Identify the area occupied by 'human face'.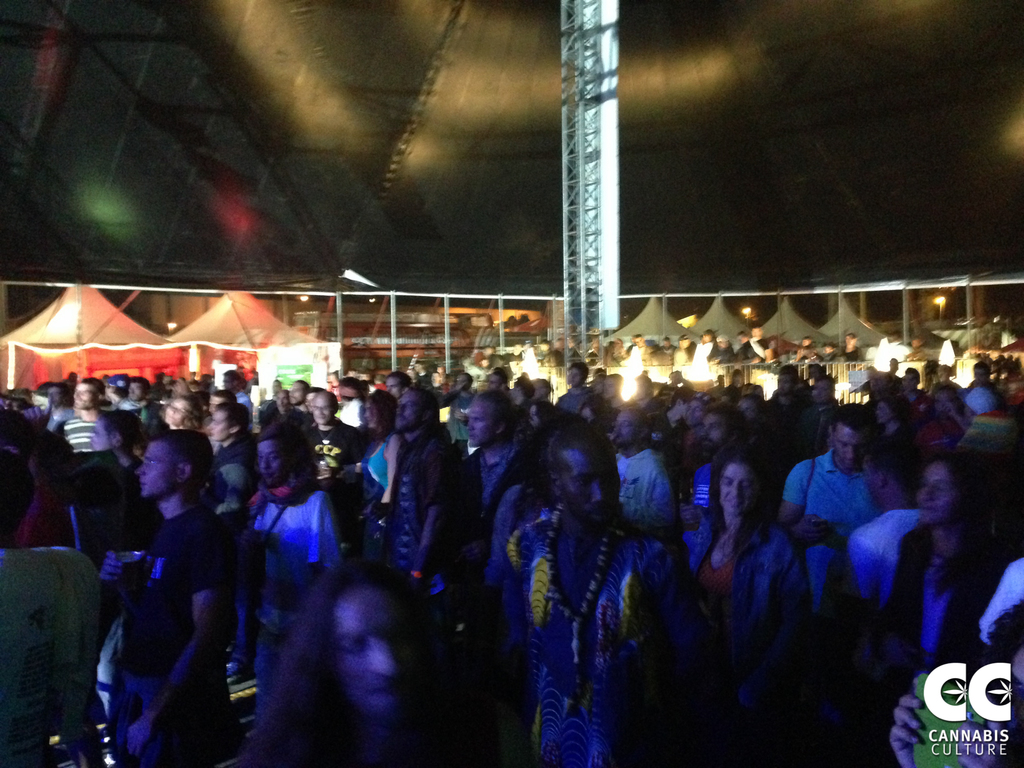
Area: bbox(606, 379, 610, 397).
